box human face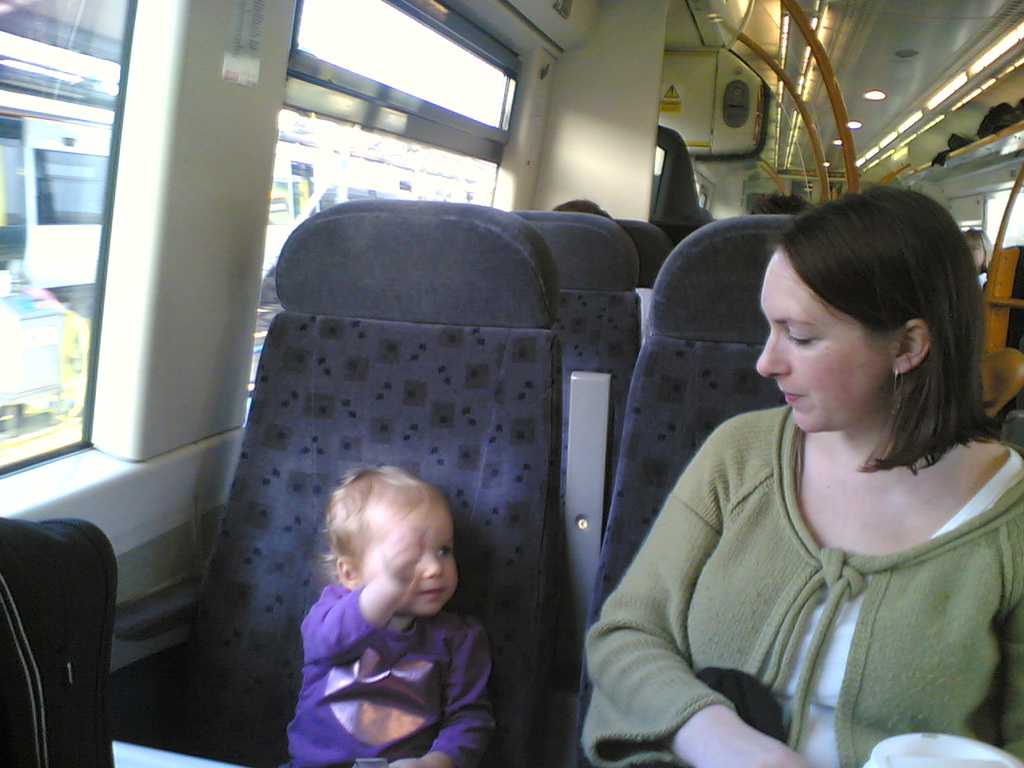
l=753, t=246, r=891, b=431
